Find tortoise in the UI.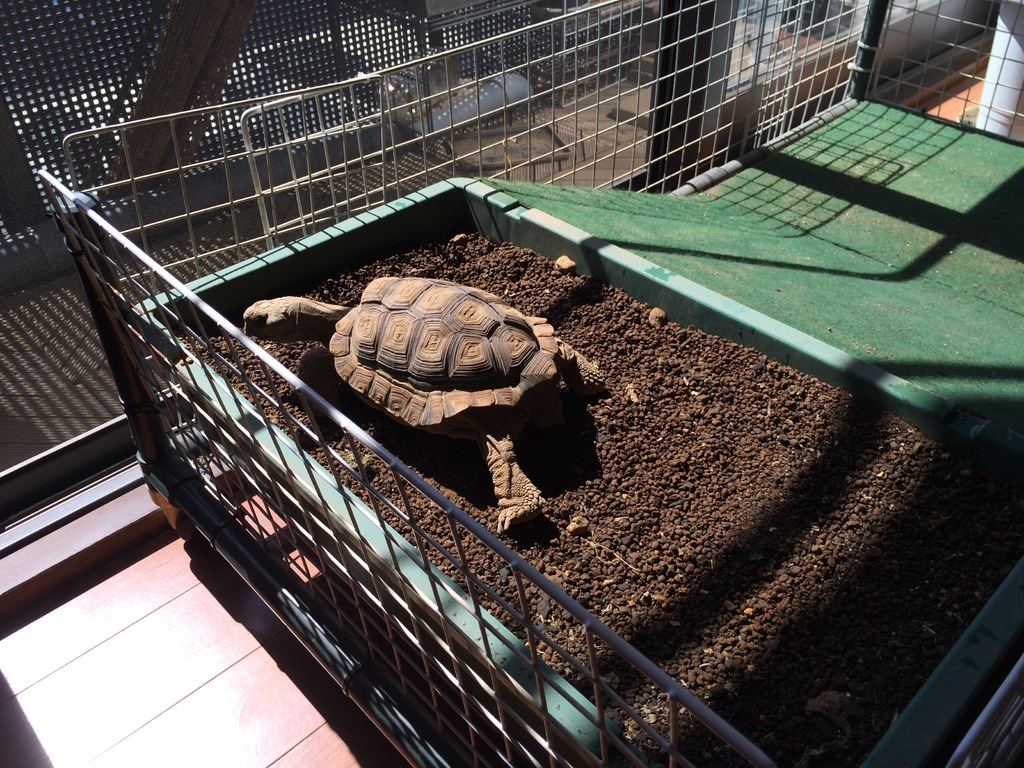
UI element at <box>236,274,614,532</box>.
